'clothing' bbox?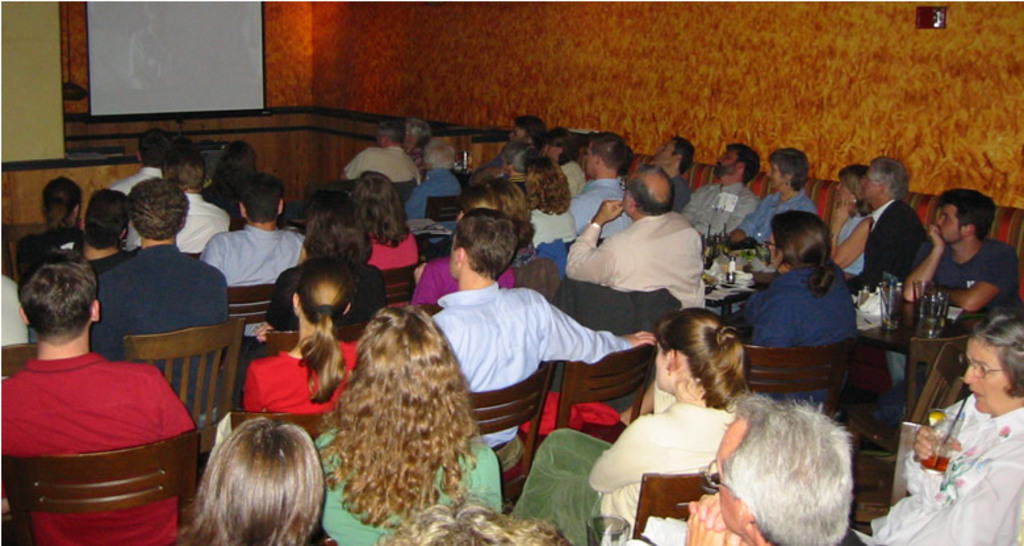
box=[639, 180, 687, 213]
